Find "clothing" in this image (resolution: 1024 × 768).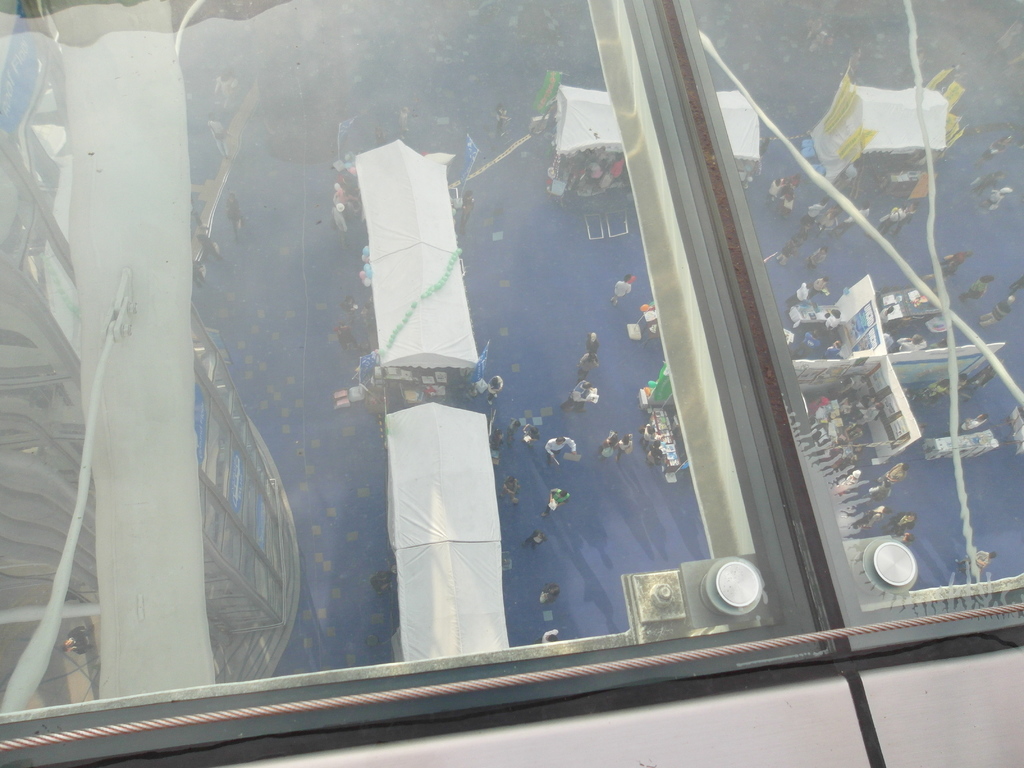
(1012, 275, 1023, 292).
